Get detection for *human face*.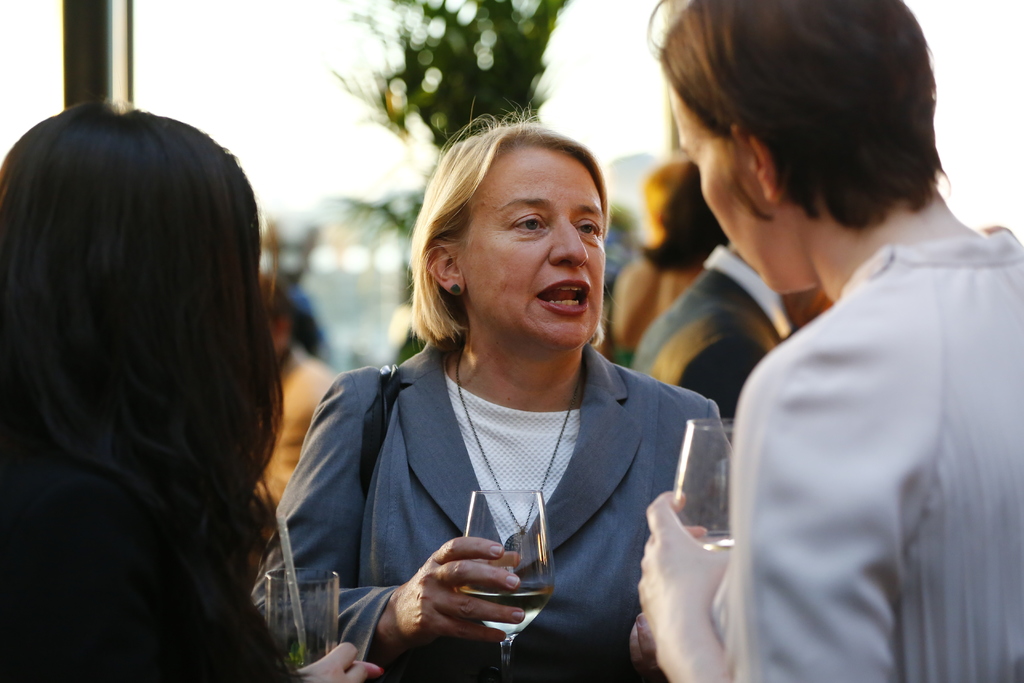
Detection: <bbox>459, 144, 604, 347</bbox>.
